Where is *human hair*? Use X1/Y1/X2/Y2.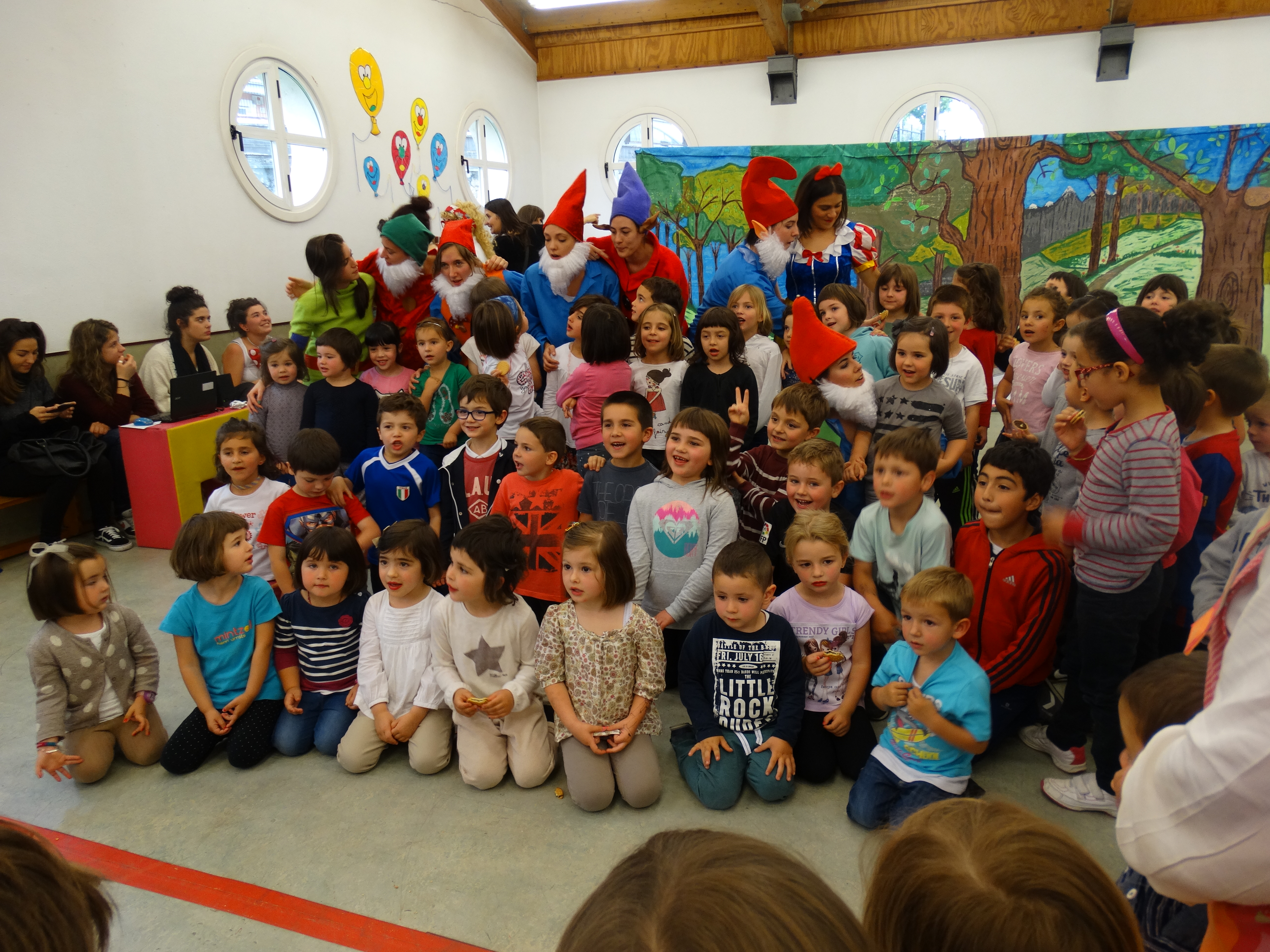
170/75/184/90.
